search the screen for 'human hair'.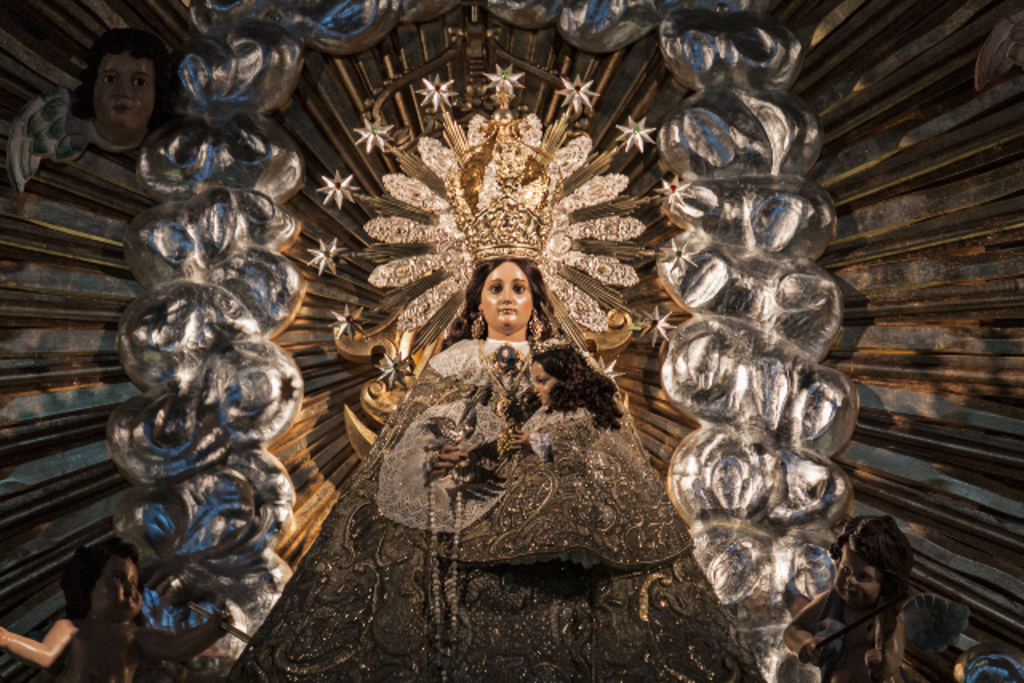
Found at bbox=[440, 258, 566, 350].
